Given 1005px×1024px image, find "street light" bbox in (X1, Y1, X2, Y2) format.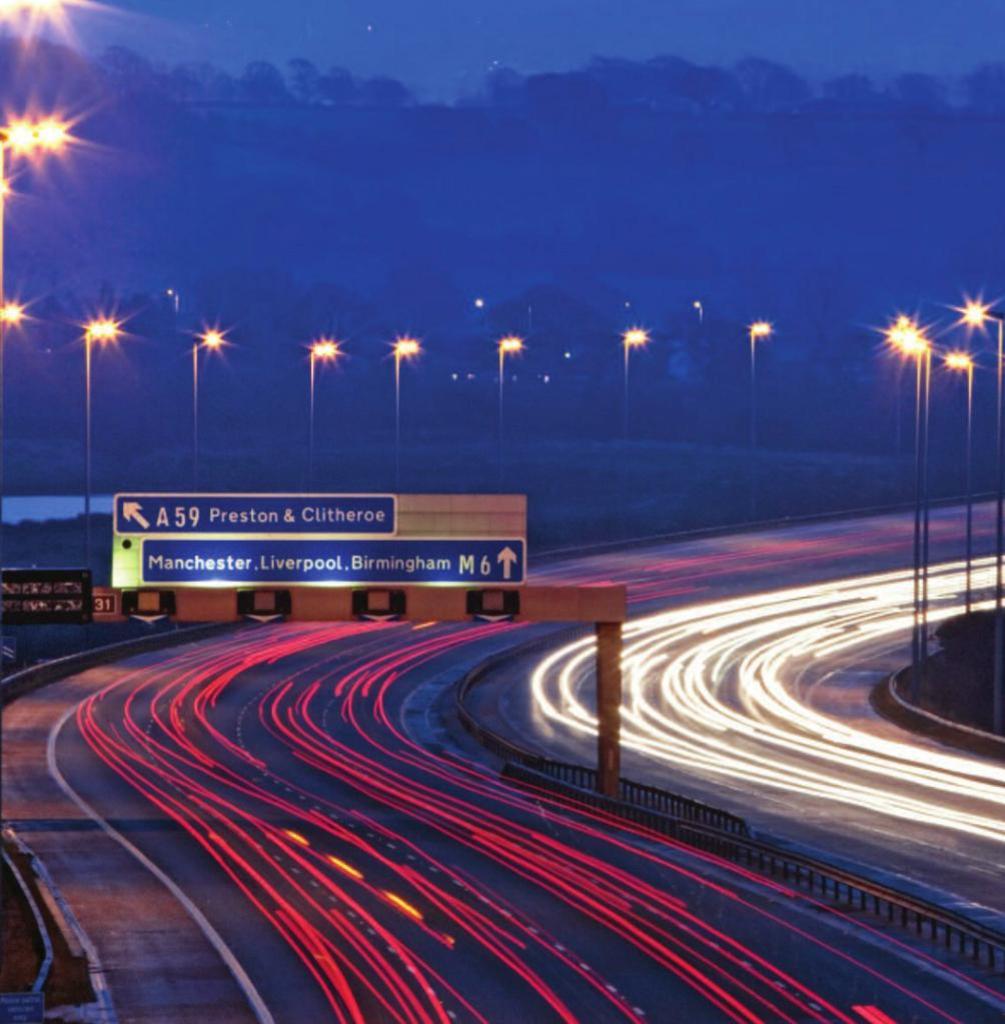
(84, 314, 117, 536).
